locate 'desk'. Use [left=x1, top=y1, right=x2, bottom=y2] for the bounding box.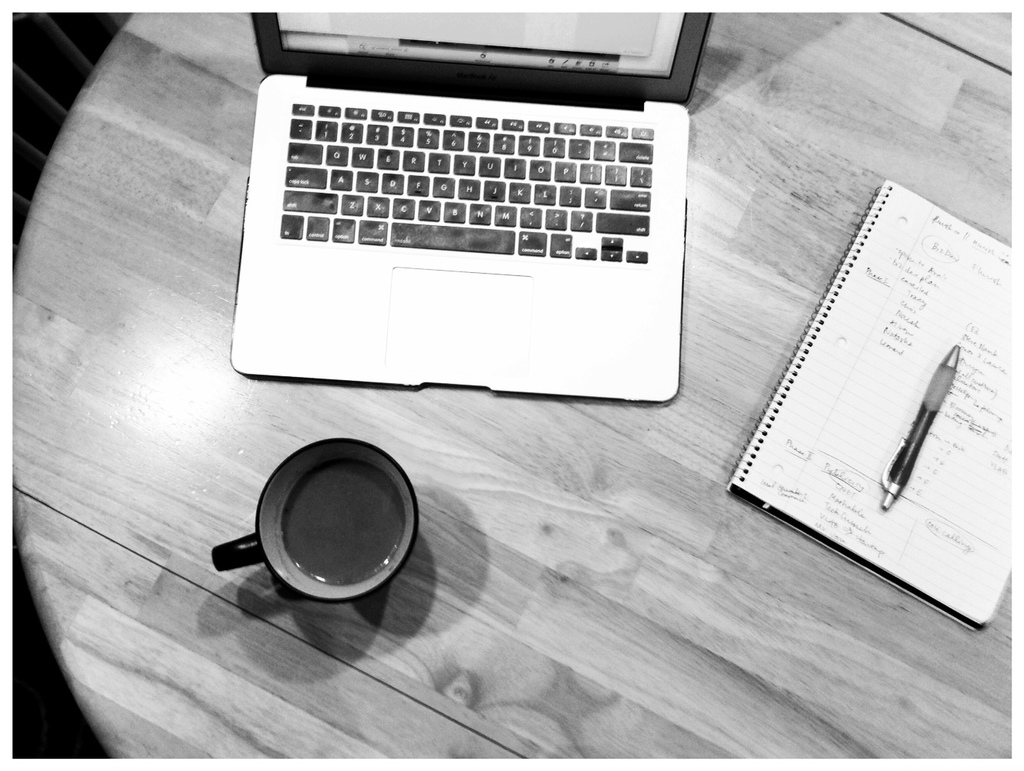
[left=15, top=17, right=1011, bottom=758].
